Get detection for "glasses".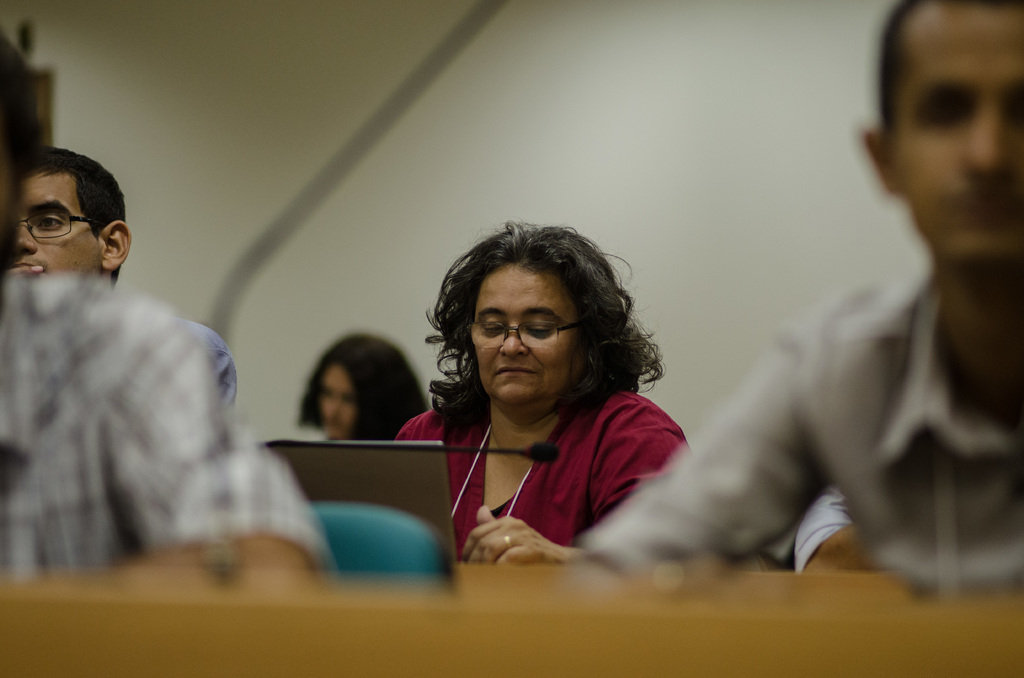
Detection: bbox(15, 210, 100, 241).
